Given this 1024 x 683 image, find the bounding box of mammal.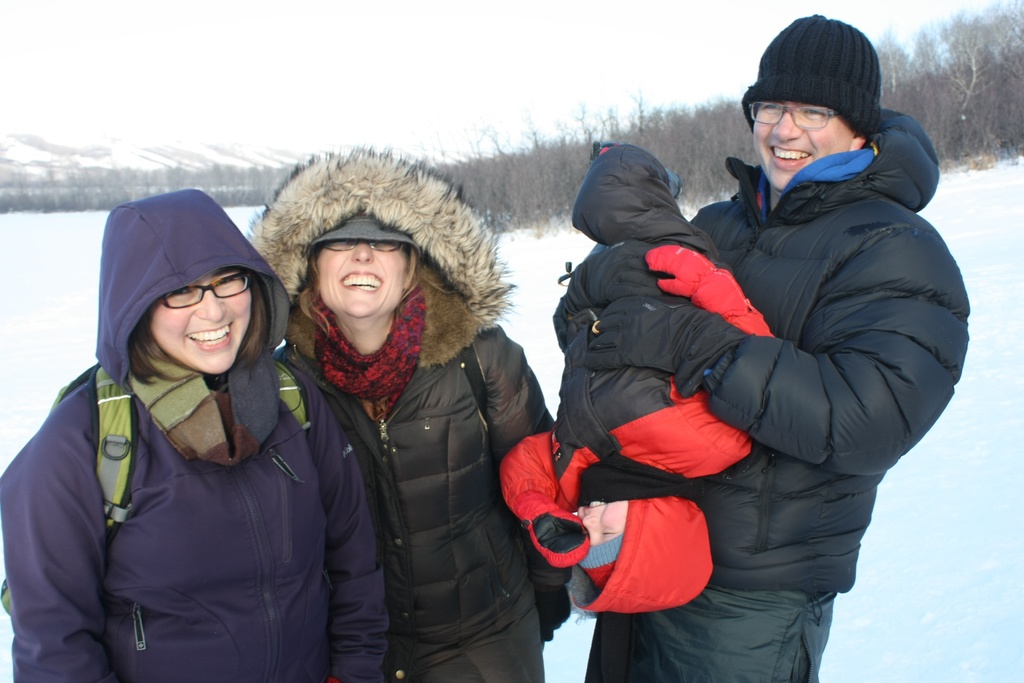
pyautogui.locateOnScreen(238, 142, 570, 682).
